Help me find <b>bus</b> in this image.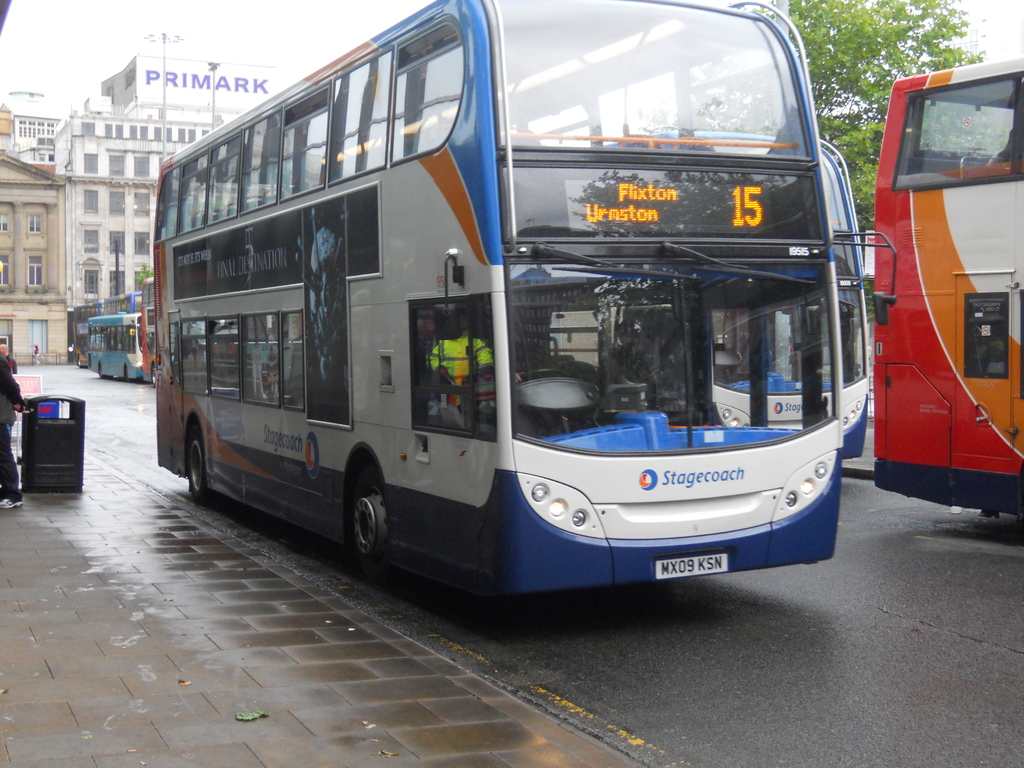
Found it: bbox(863, 50, 1023, 517).
